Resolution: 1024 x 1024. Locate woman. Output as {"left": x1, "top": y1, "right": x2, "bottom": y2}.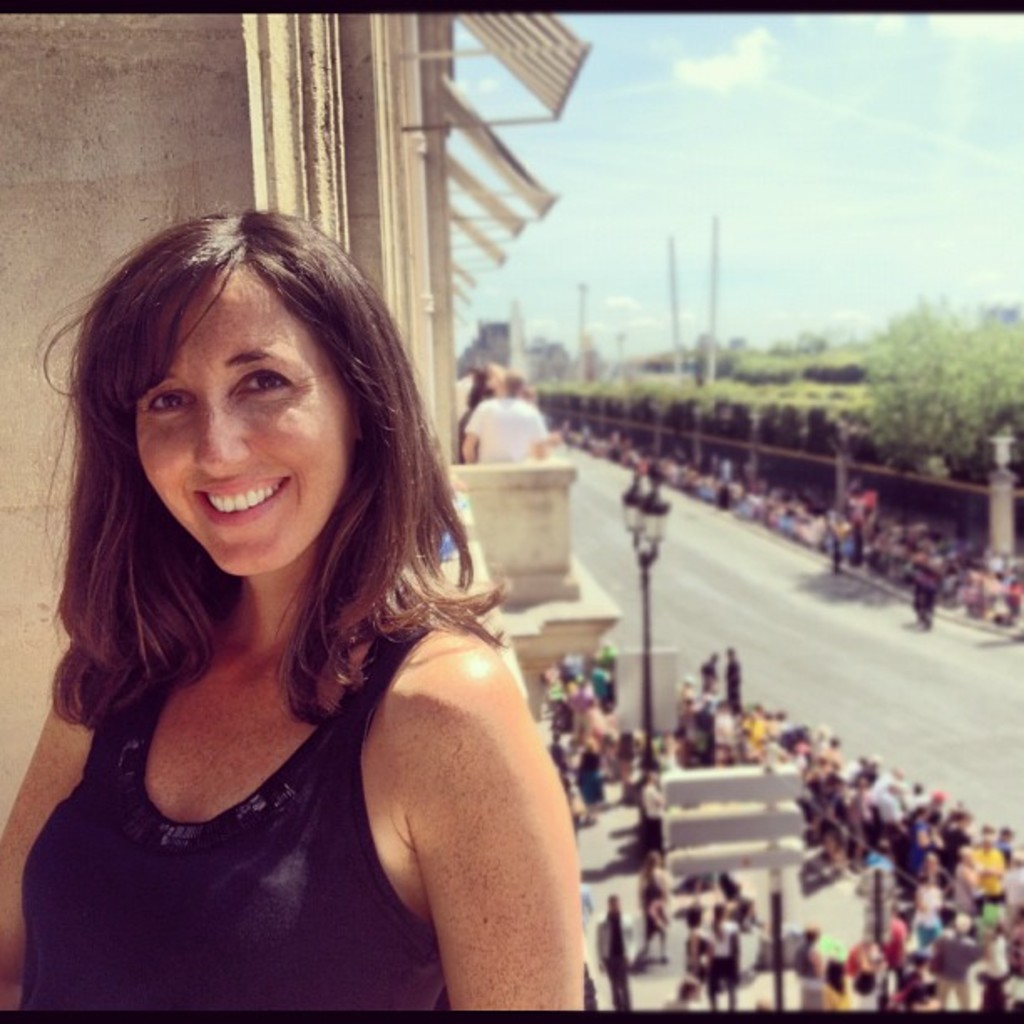
{"left": 0, "top": 171, "right": 577, "bottom": 1019}.
